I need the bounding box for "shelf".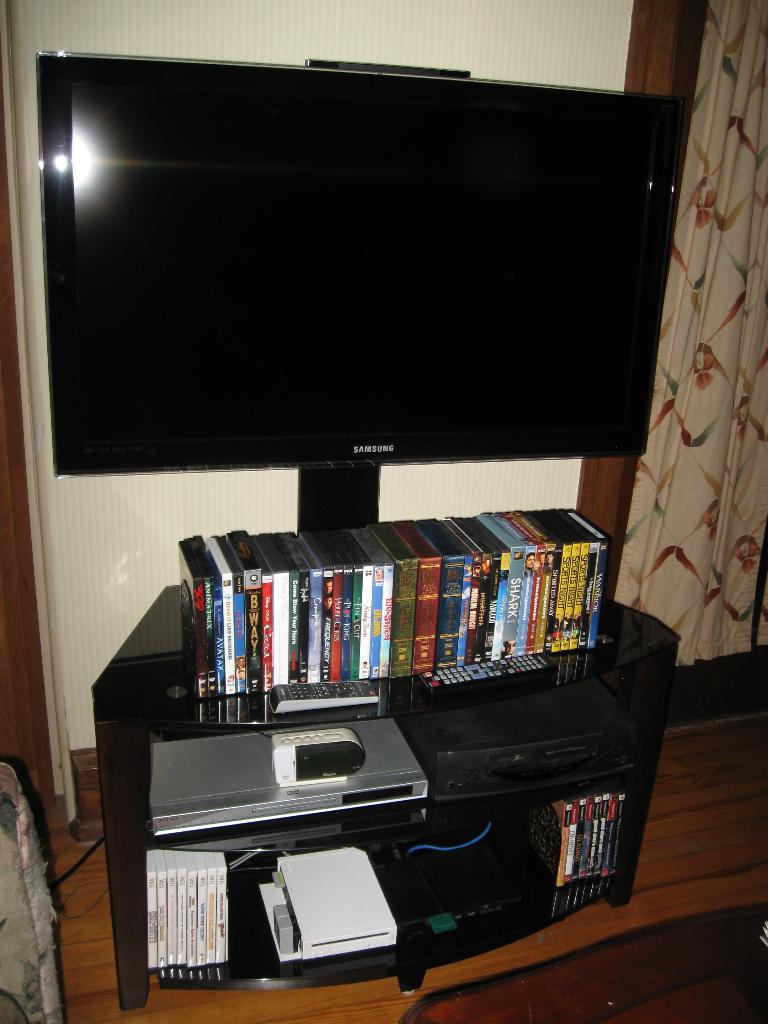
Here it is: x1=96 y1=680 x2=655 y2=1018.
